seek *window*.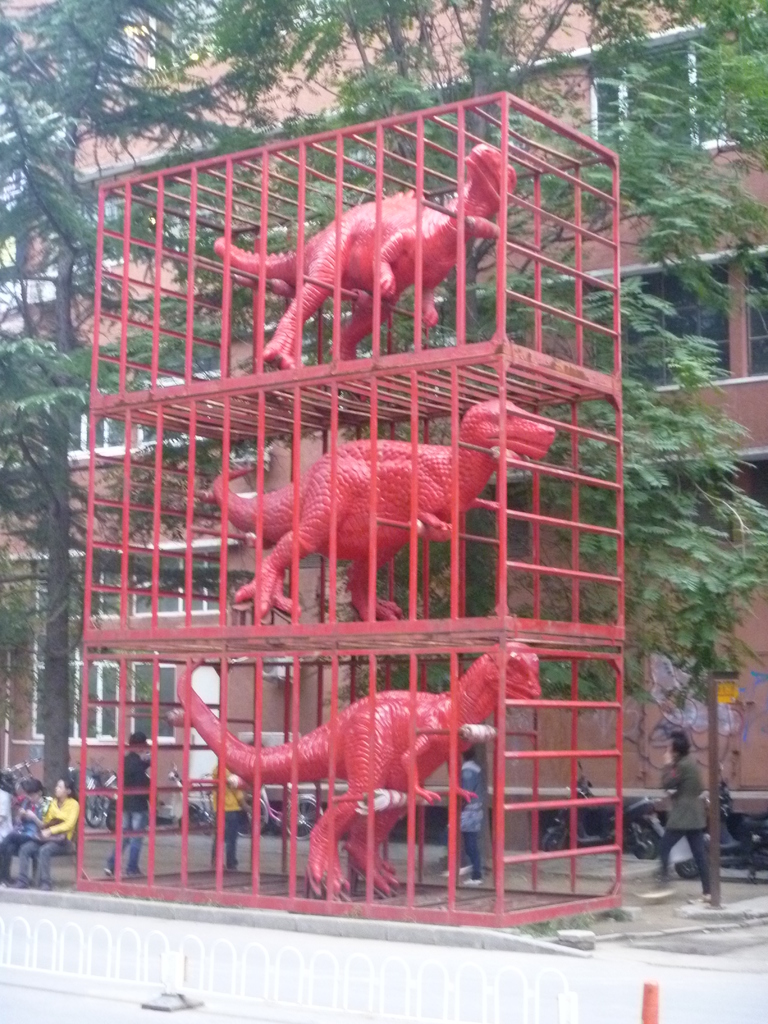
[740, 245, 767, 380].
